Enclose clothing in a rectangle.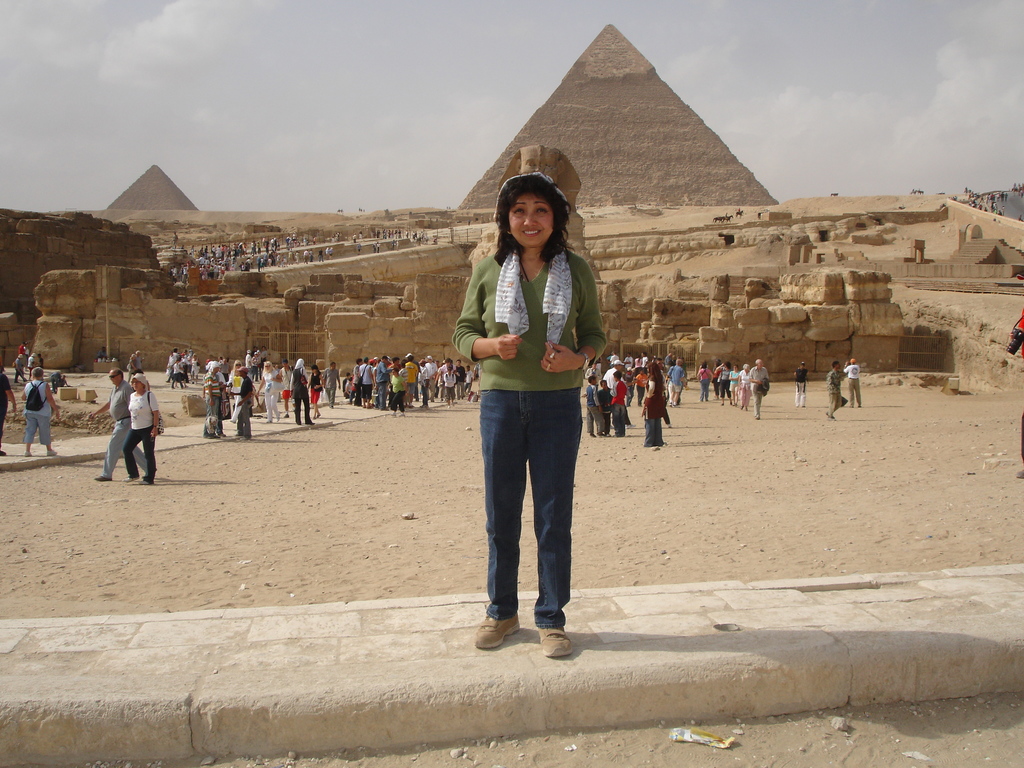
select_region(239, 383, 253, 436).
